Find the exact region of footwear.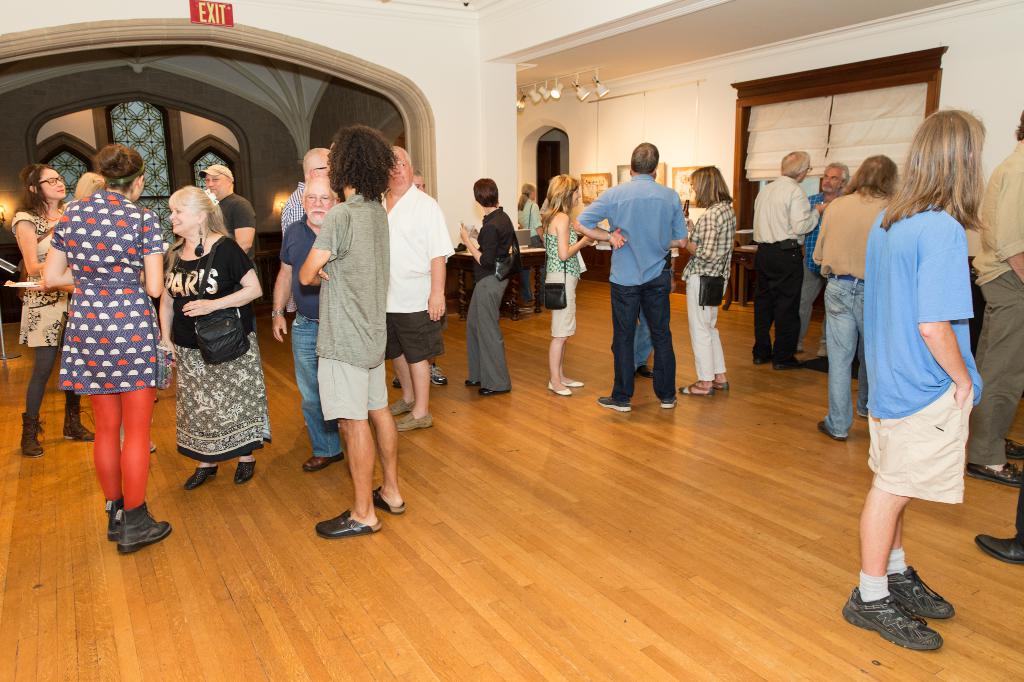
Exact region: [left=820, top=421, right=843, bottom=440].
